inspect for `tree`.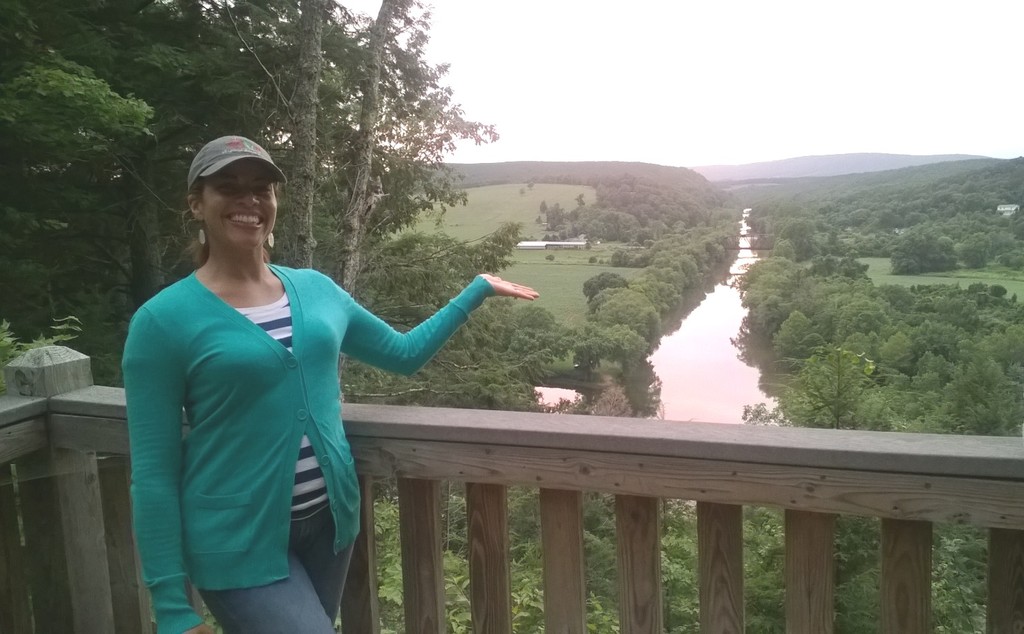
Inspection: box(785, 267, 928, 432).
